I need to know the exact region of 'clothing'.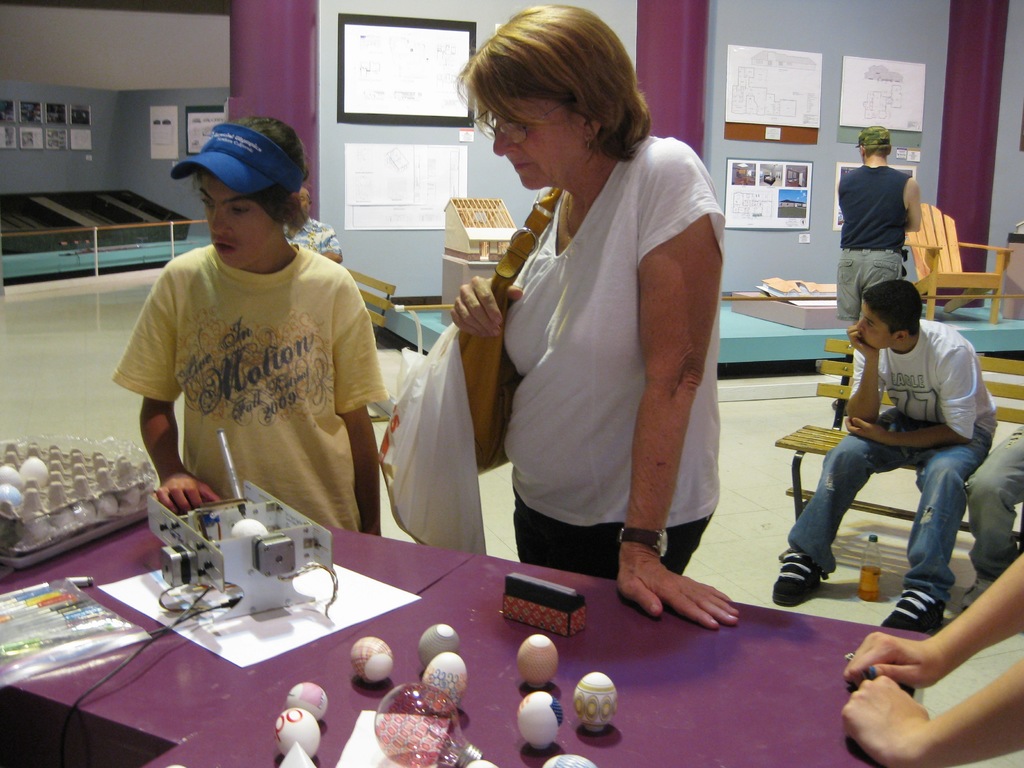
Region: BBox(103, 240, 385, 539).
